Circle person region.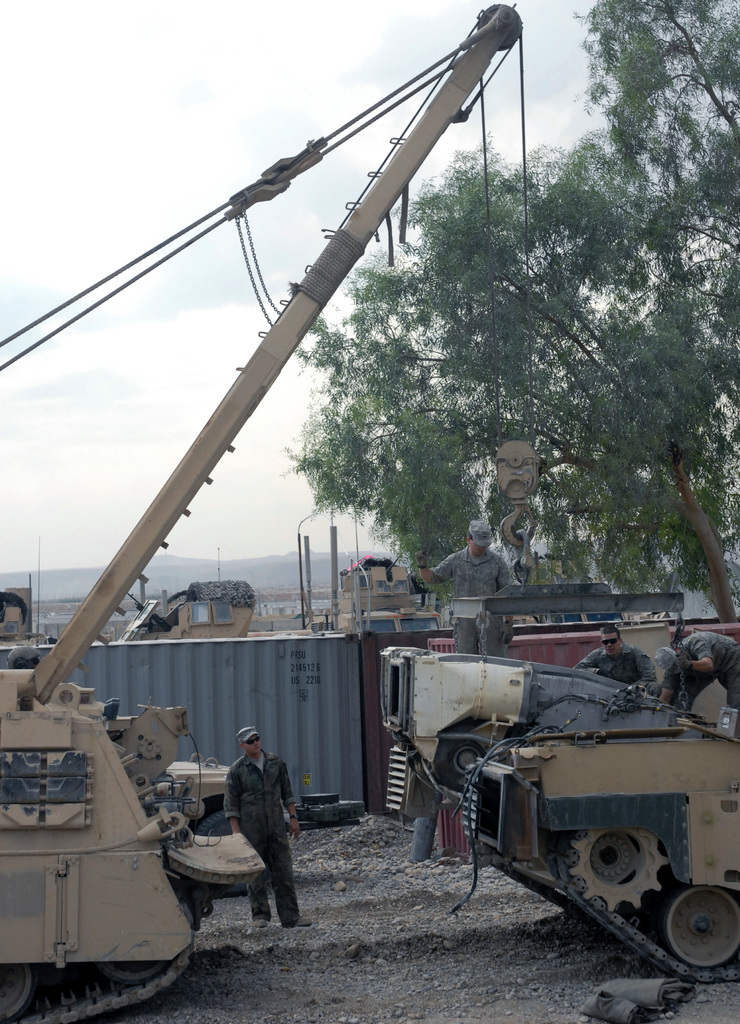
Region: crop(218, 724, 319, 931).
